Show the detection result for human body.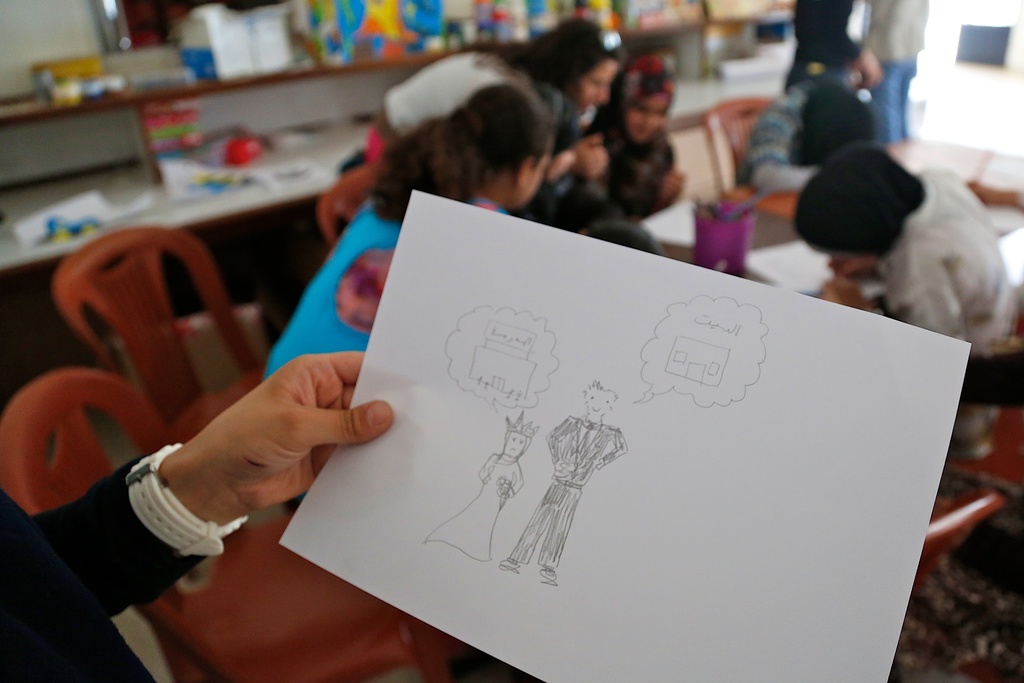
box(0, 350, 392, 682).
